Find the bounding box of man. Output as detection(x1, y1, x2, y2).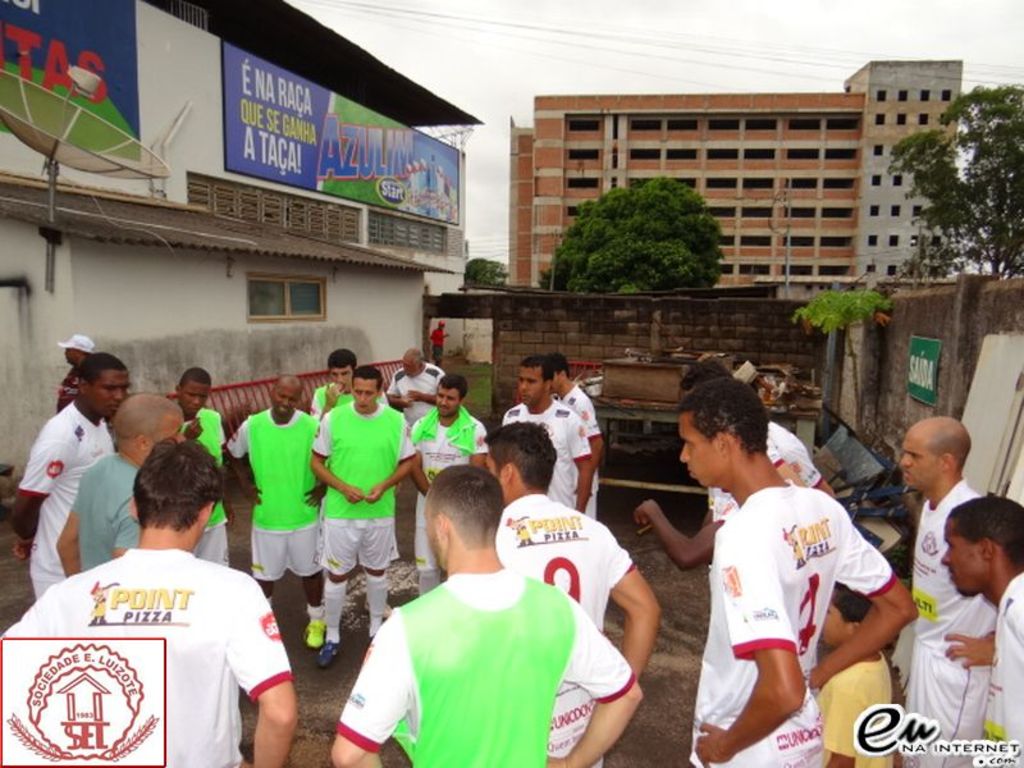
detection(307, 351, 389, 433).
